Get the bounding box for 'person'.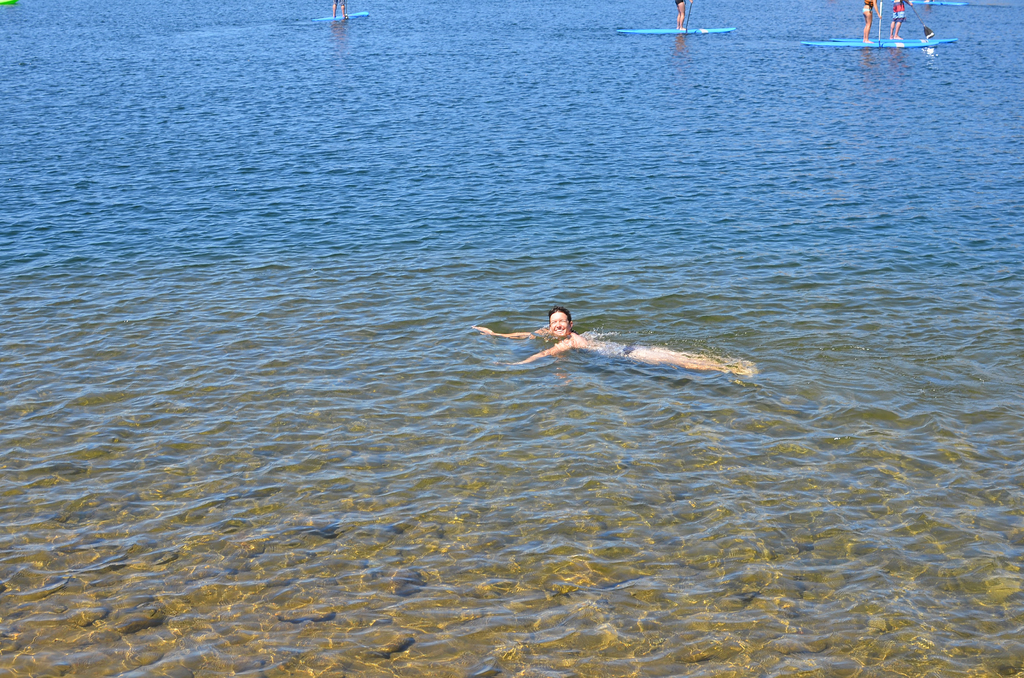
Rect(673, 0, 695, 30).
